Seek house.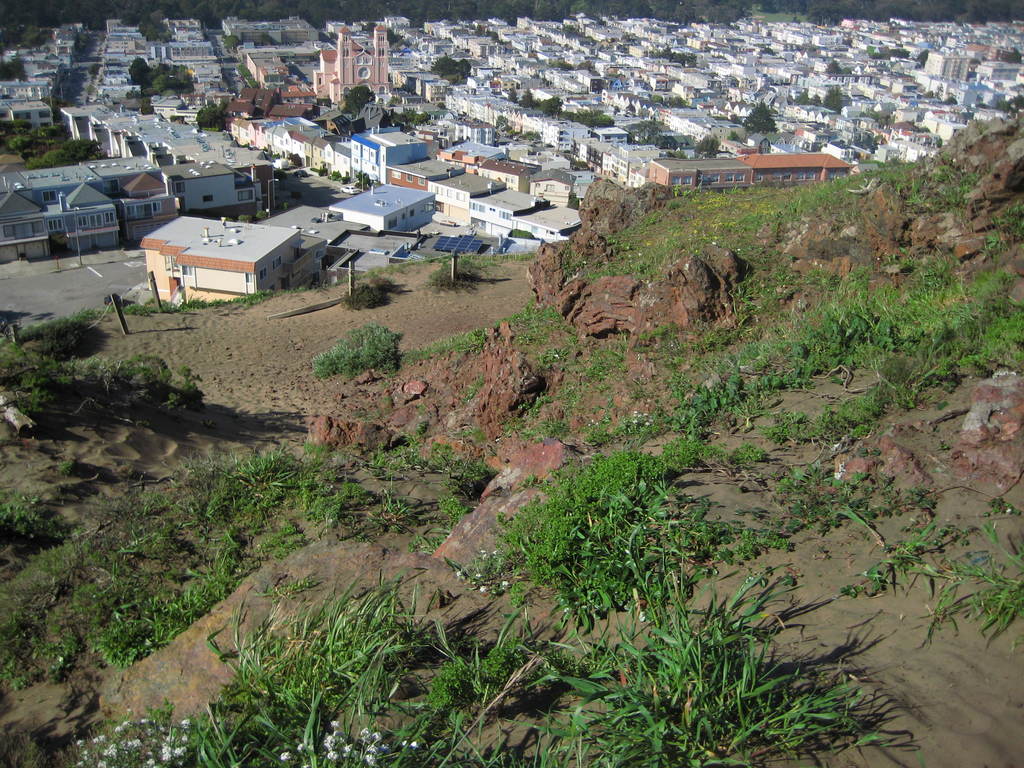
[x1=432, y1=166, x2=505, y2=216].
